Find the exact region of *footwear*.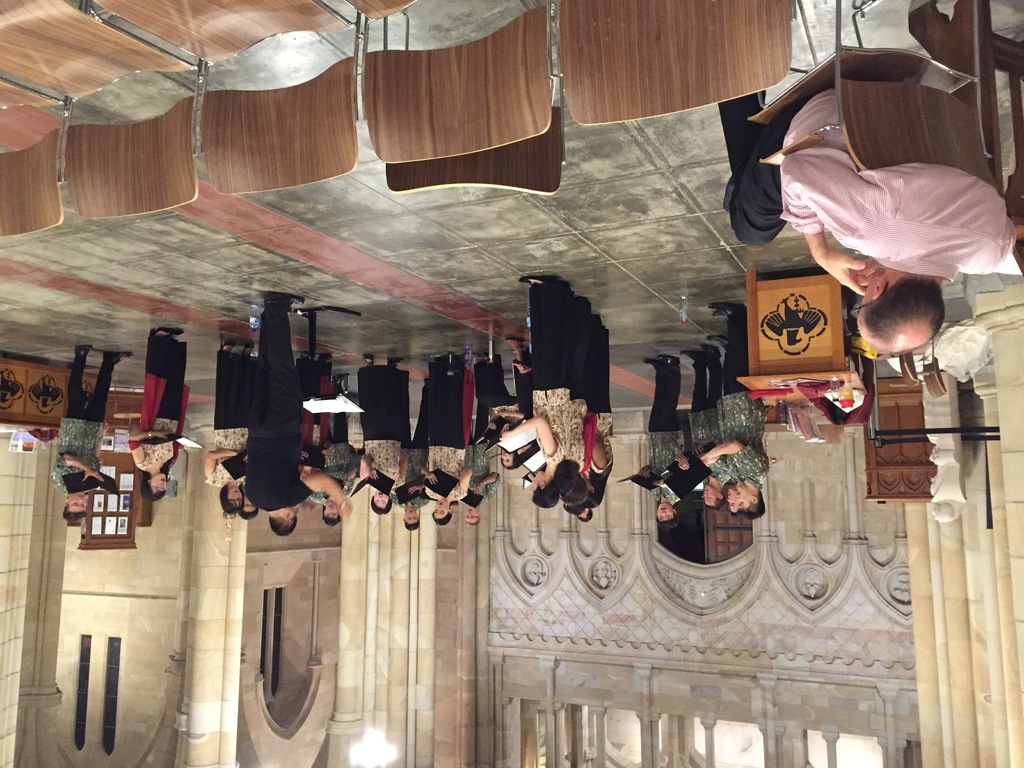
Exact region: crop(105, 352, 131, 364).
